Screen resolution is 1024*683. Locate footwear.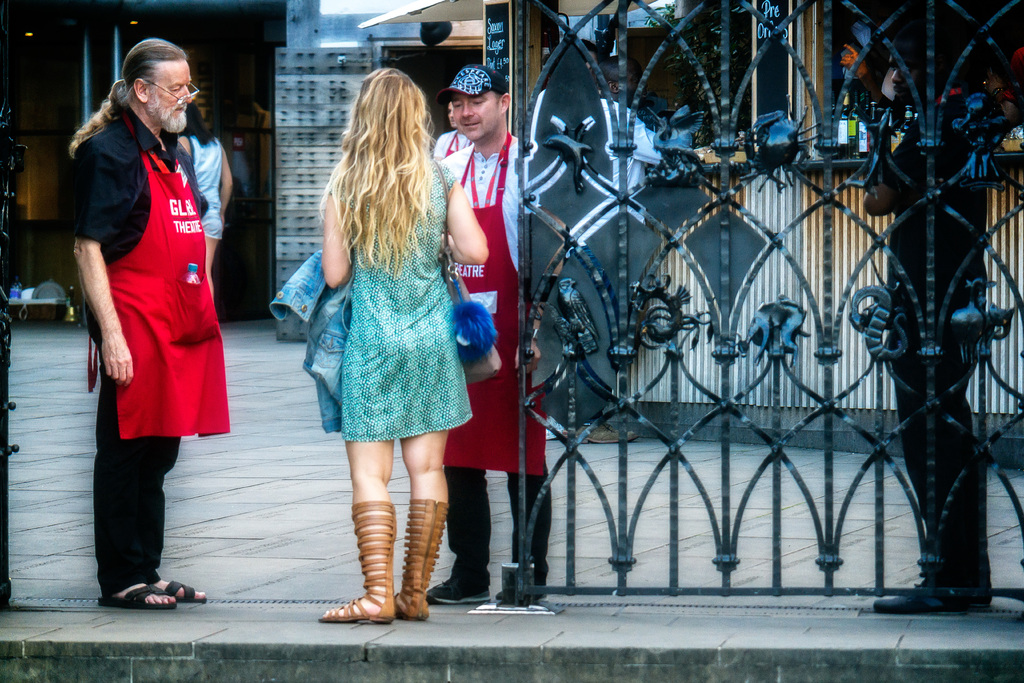
x1=424, y1=577, x2=496, y2=604.
